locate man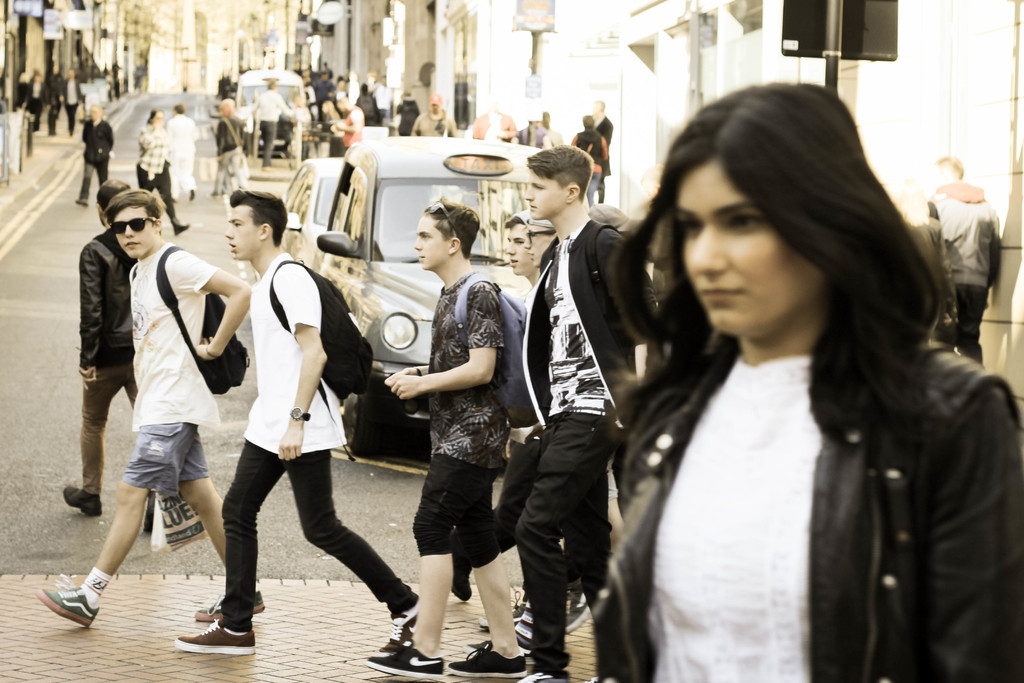
(left=252, top=80, right=287, bottom=169)
